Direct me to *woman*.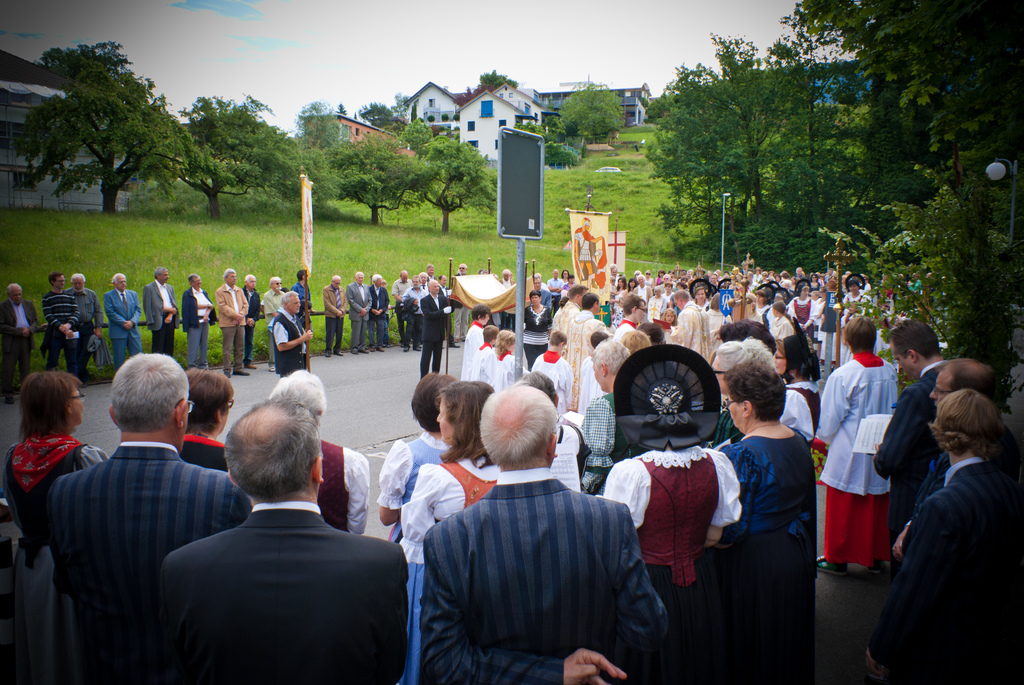
Direction: left=767, top=336, right=833, bottom=451.
